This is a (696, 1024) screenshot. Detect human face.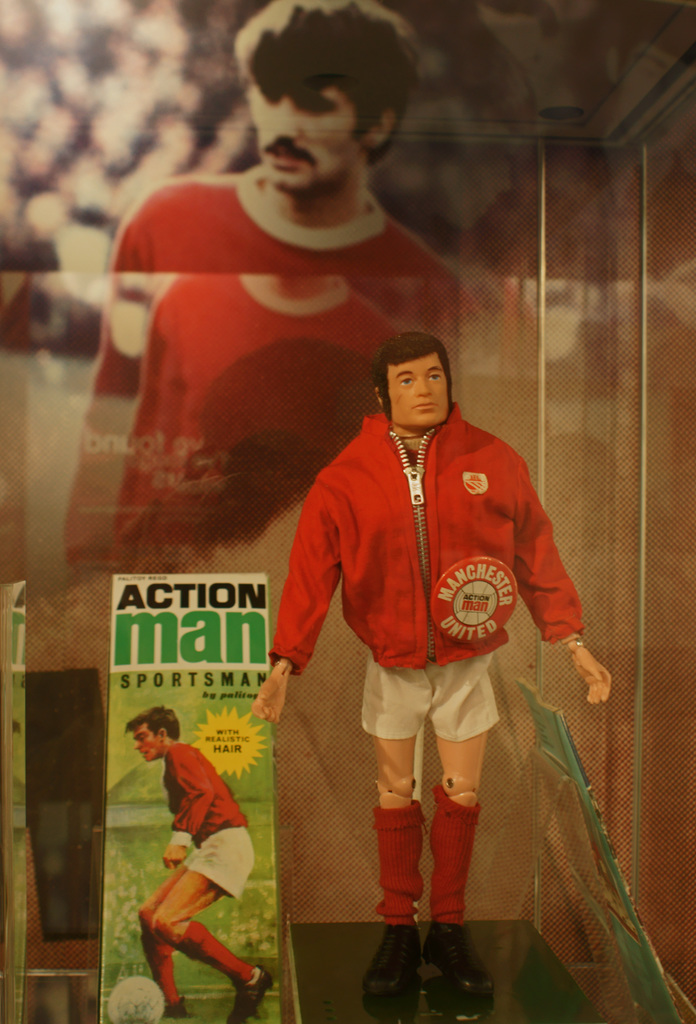
crop(393, 354, 447, 428).
